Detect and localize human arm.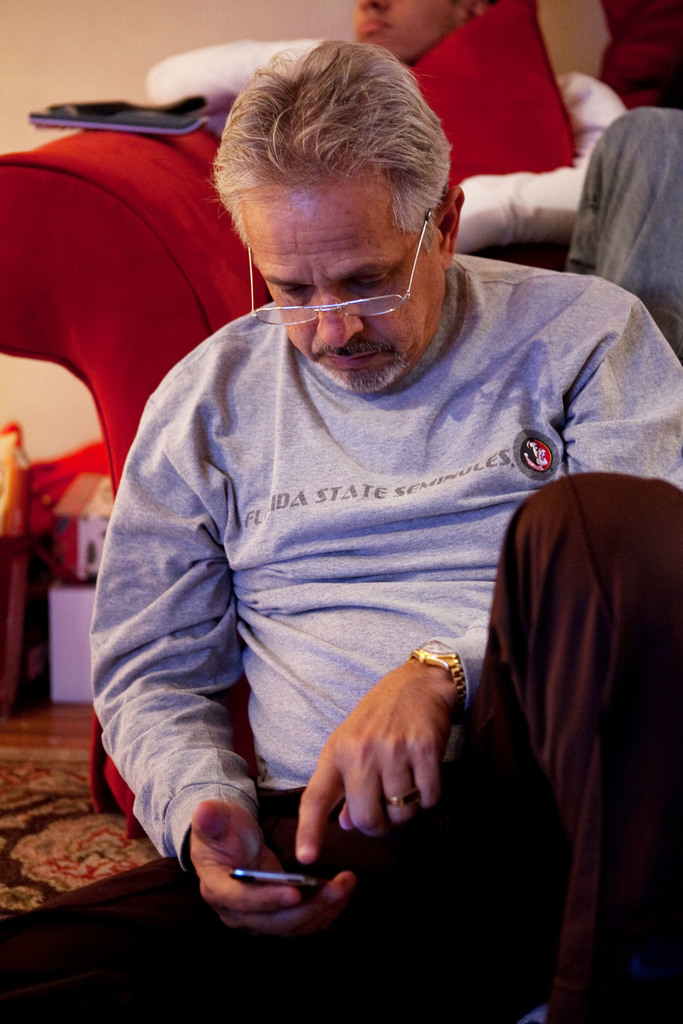
Localized at x1=92, y1=400, x2=351, y2=934.
